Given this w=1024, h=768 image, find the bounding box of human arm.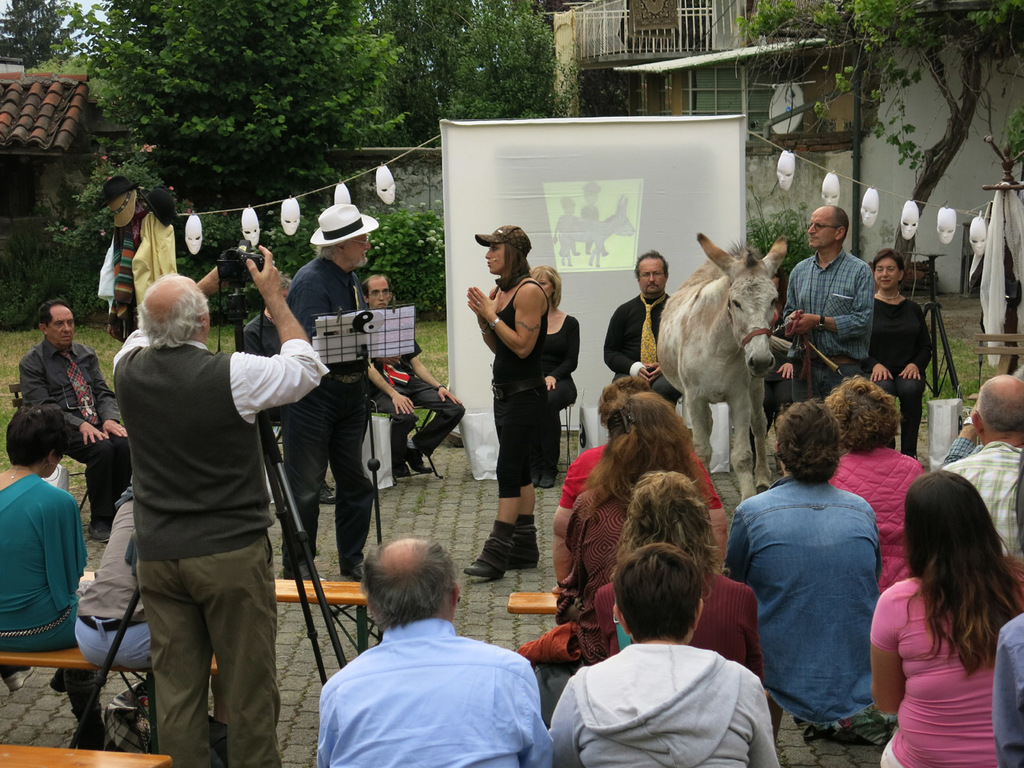
<region>644, 362, 670, 379</region>.
